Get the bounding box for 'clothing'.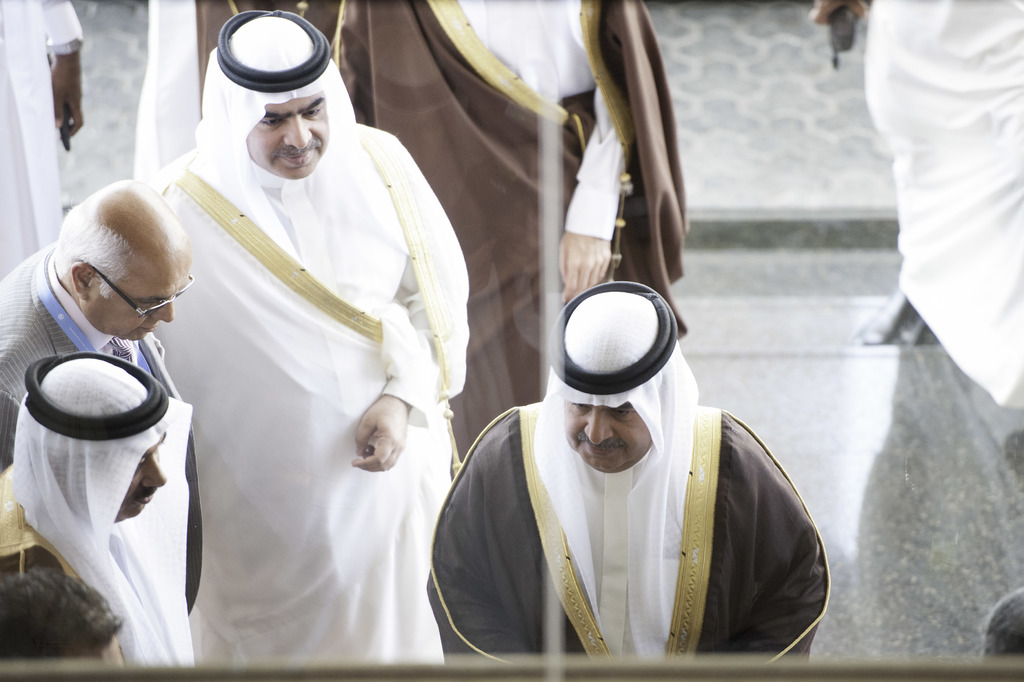
crop(334, 0, 692, 479).
